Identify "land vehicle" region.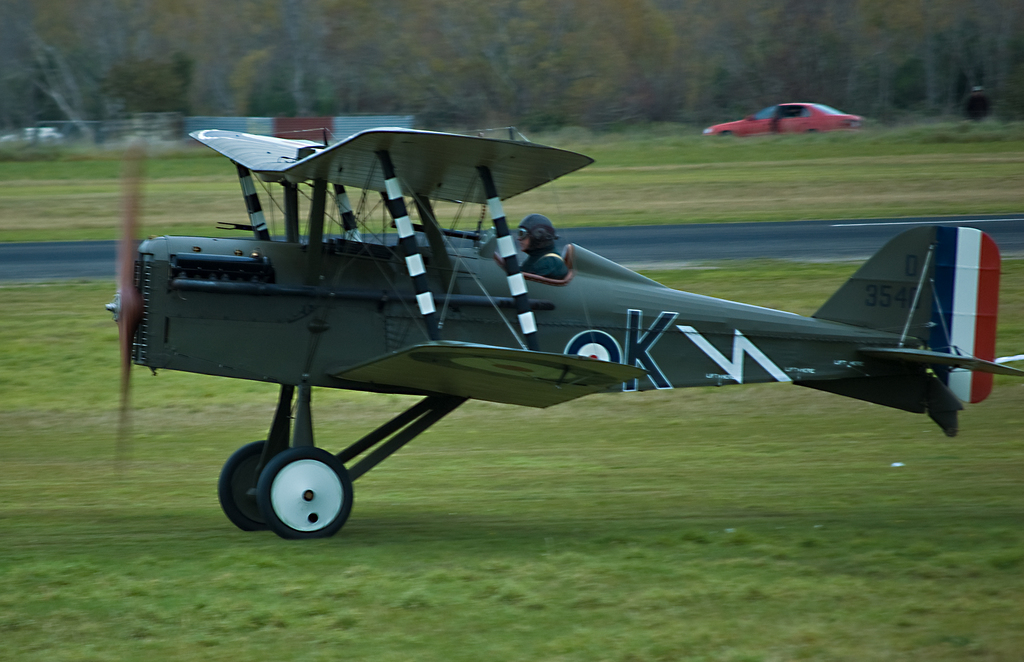
Region: rect(92, 120, 1023, 555).
